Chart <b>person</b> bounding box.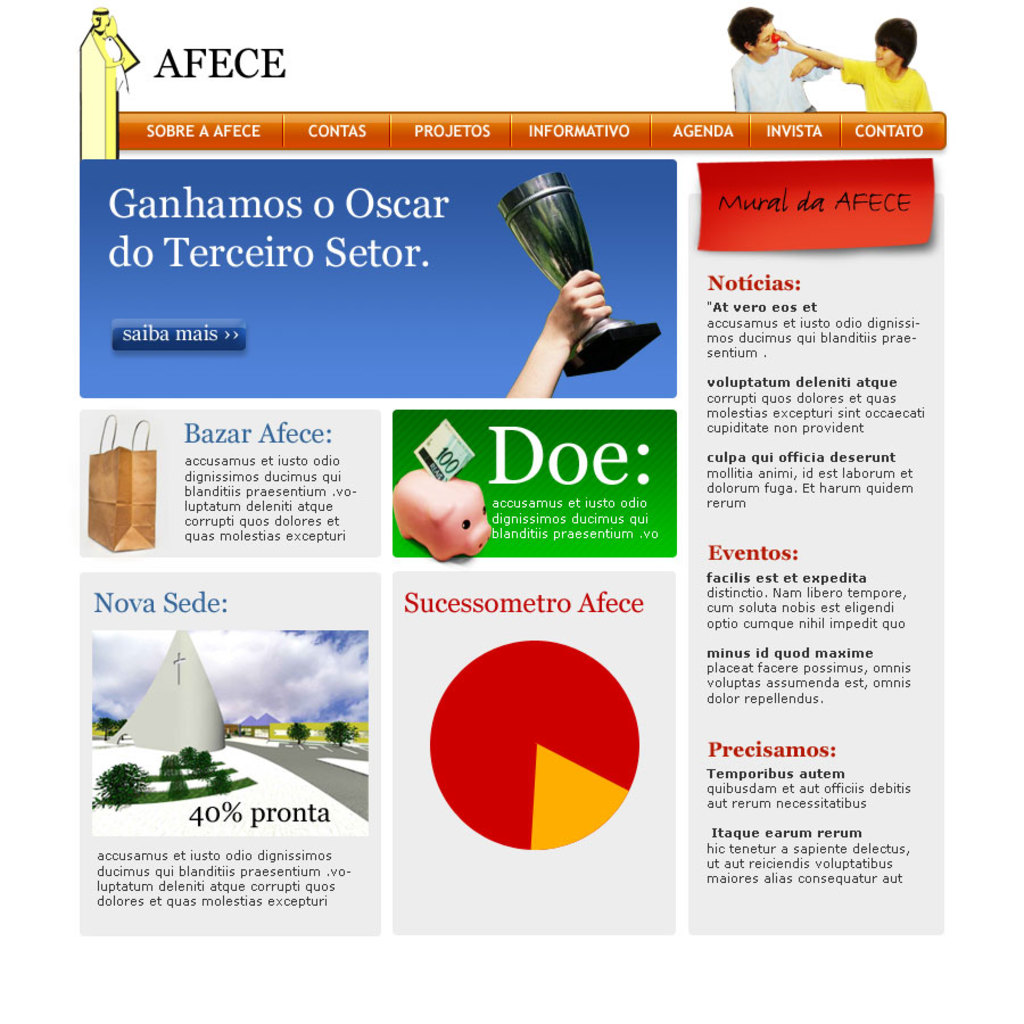
Charted: Rect(771, 16, 931, 110).
